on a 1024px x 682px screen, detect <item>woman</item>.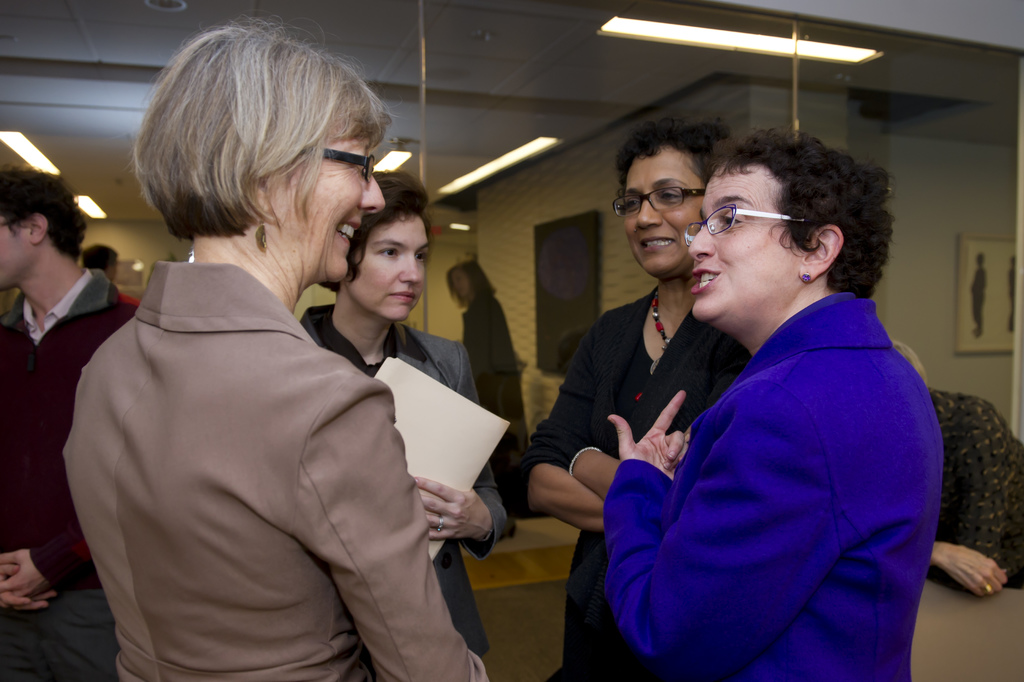
[442,258,529,551].
